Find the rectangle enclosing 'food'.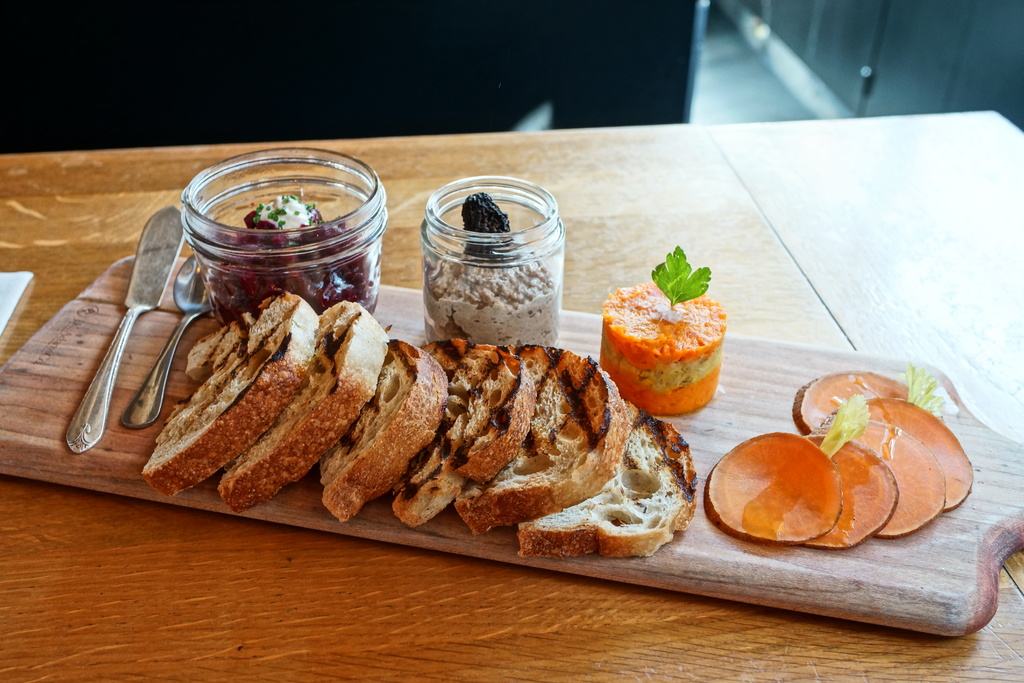
box=[593, 252, 728, 399].
